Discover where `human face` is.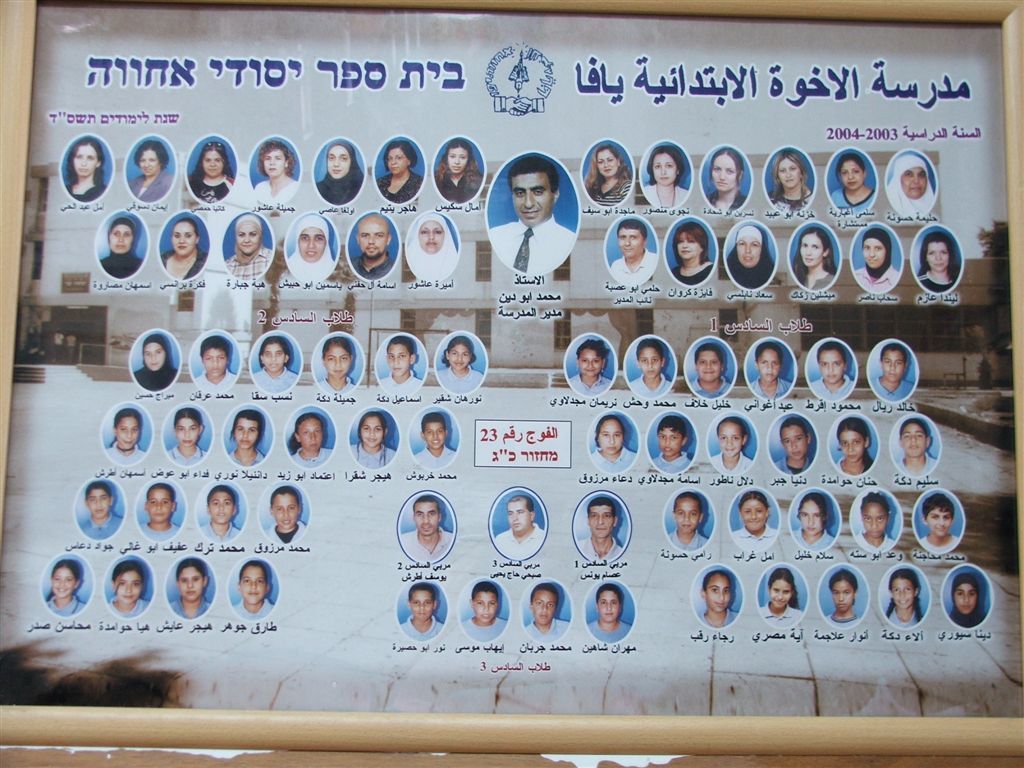
Discovered at l=356, t=225, r=393, b=260.
